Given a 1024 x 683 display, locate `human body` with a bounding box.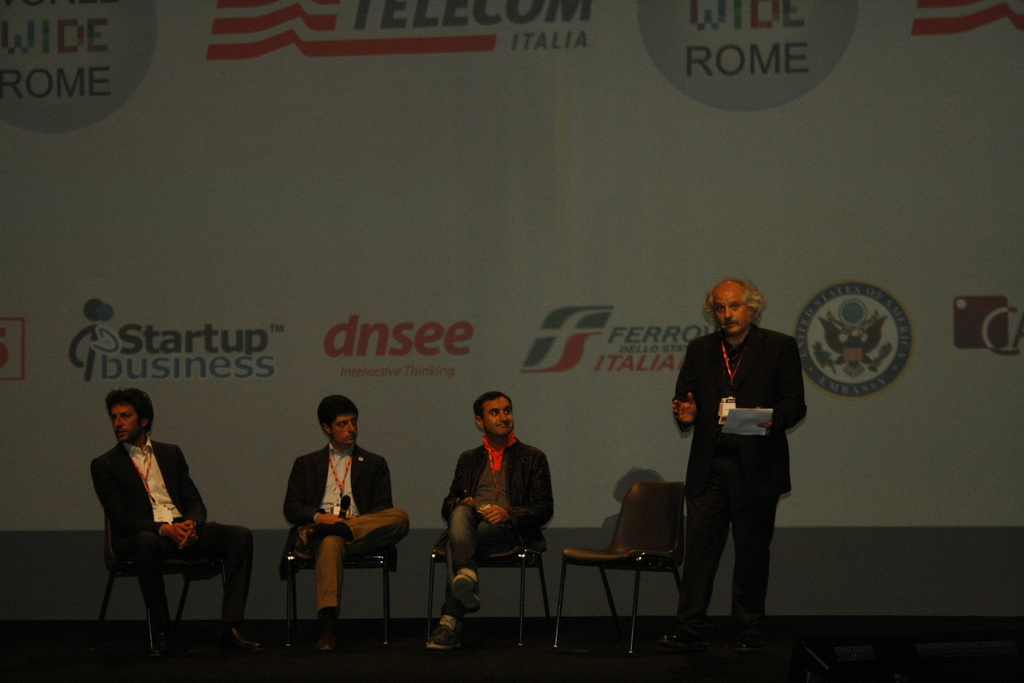
Located: (left=420, top=387, right=556, bottom=655).
